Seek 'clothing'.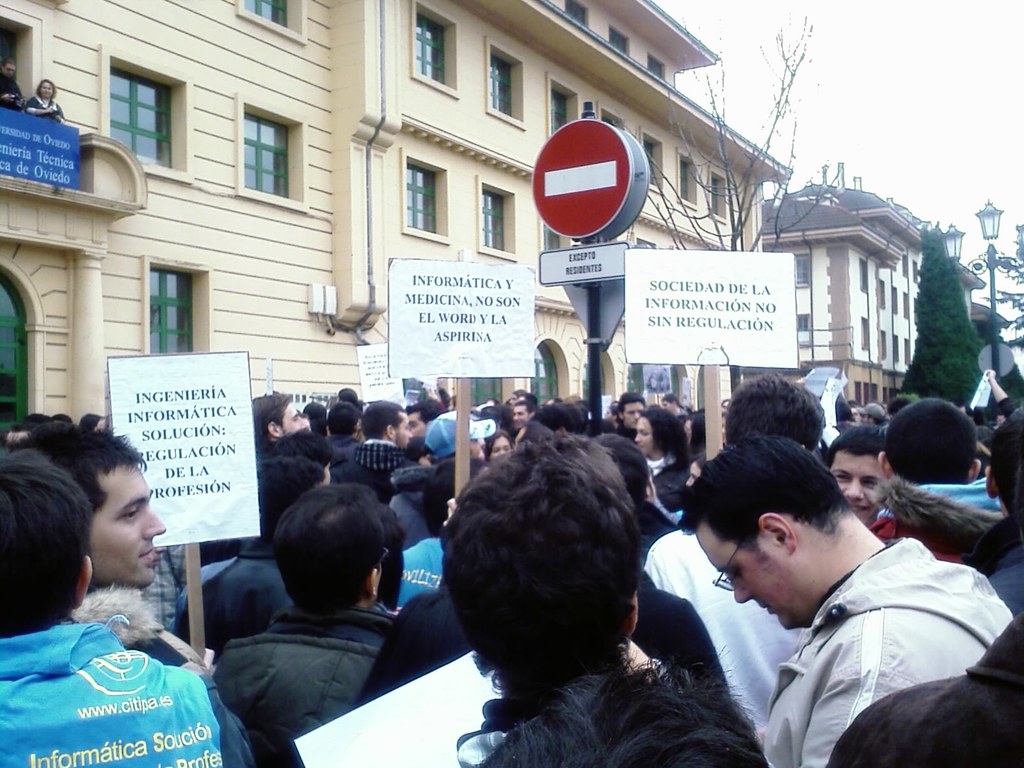
(391,527,445,617).
